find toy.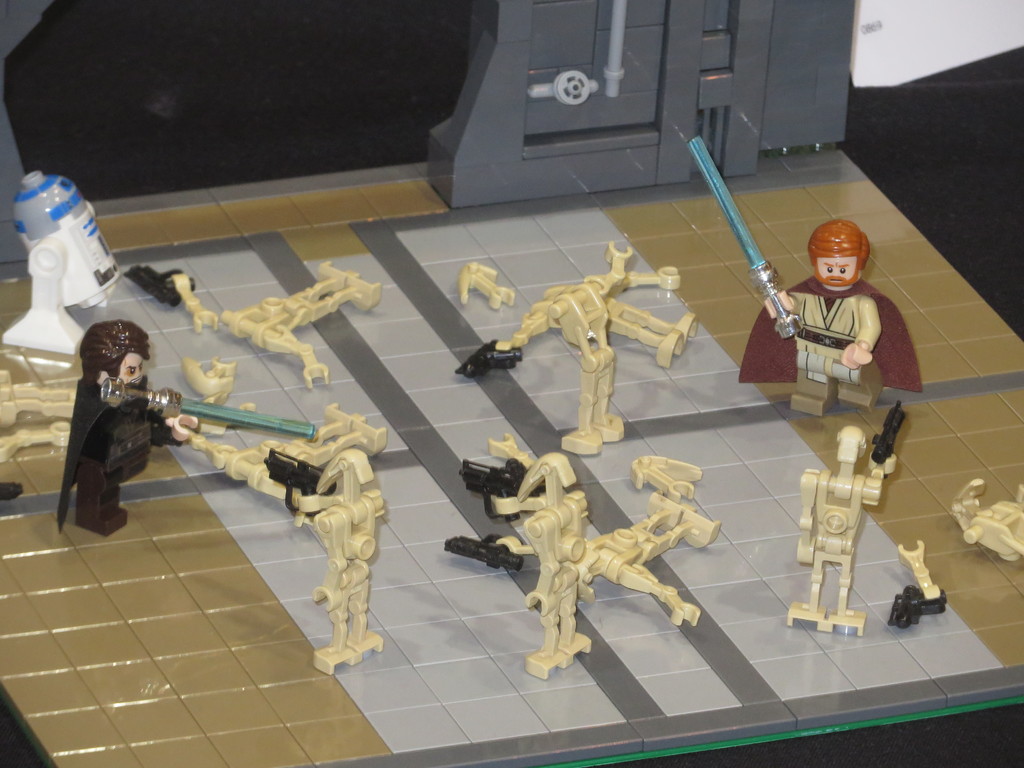
<region>0, 369, 81, 465</region>.
